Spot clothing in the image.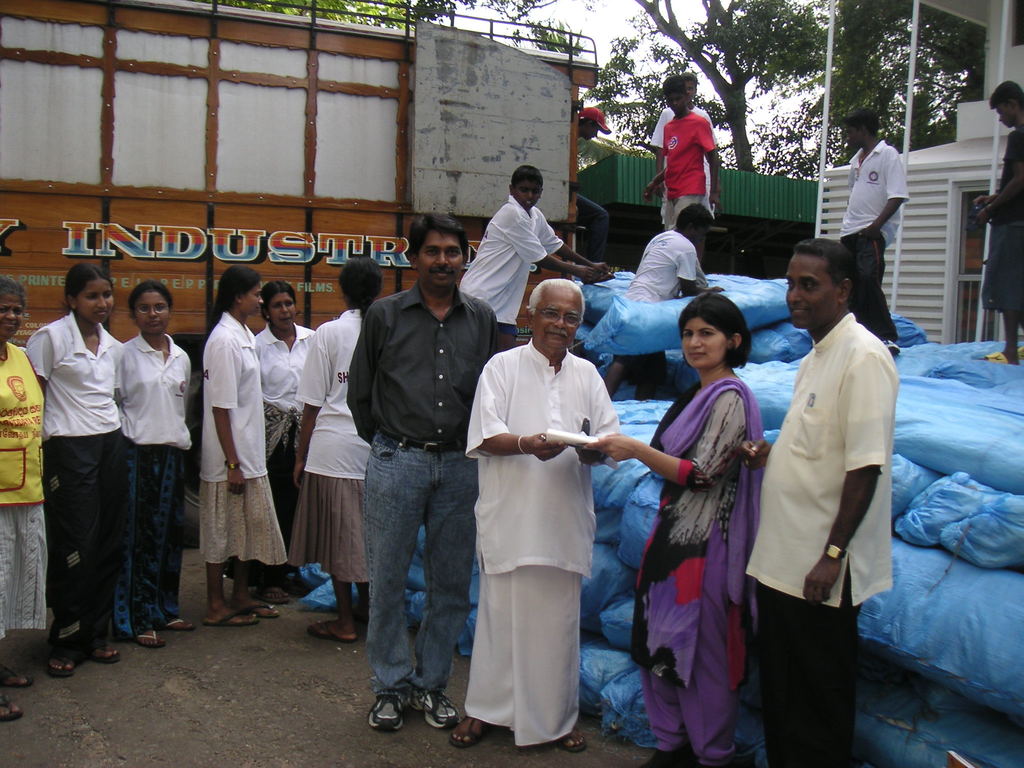
clothing found at BBox(983, 125, 1023, 316).
